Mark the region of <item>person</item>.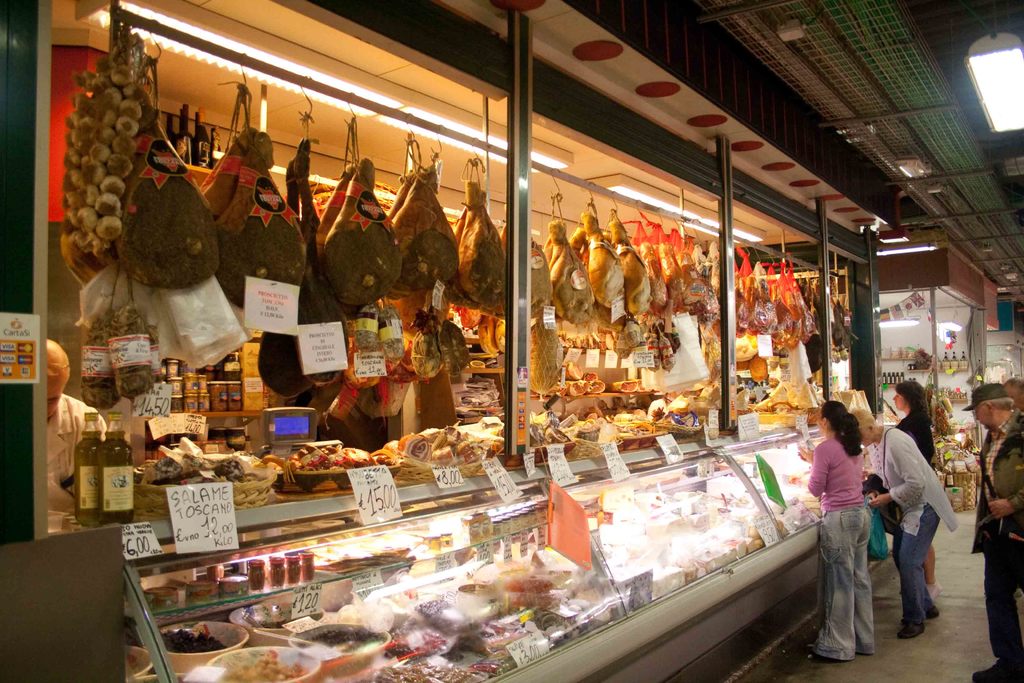
Region: box=[796, 399, 877, 663].
